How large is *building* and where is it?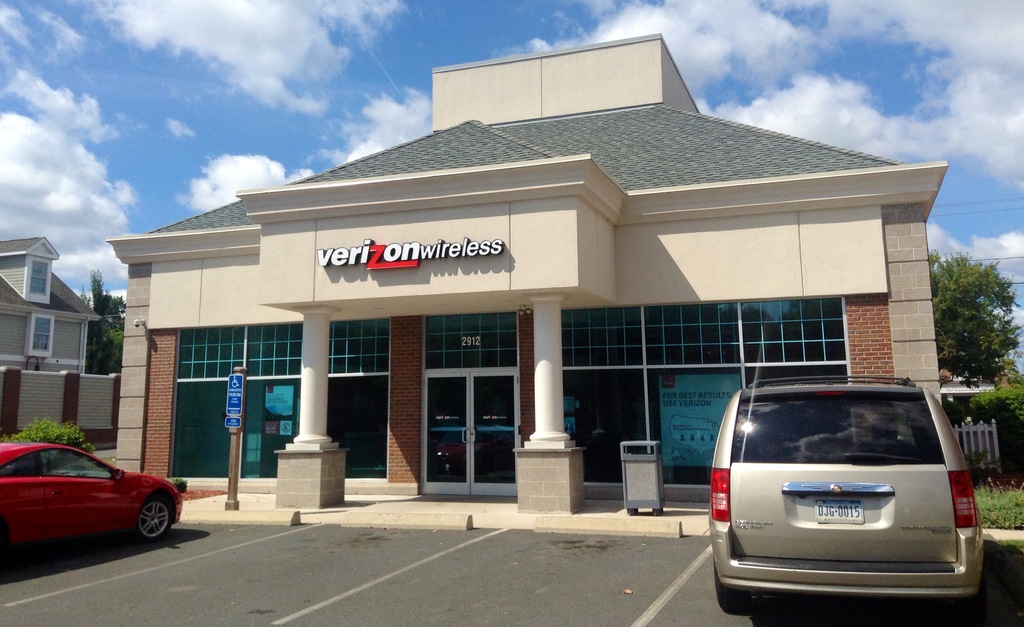
Bounding box: [109,35,950,512].
